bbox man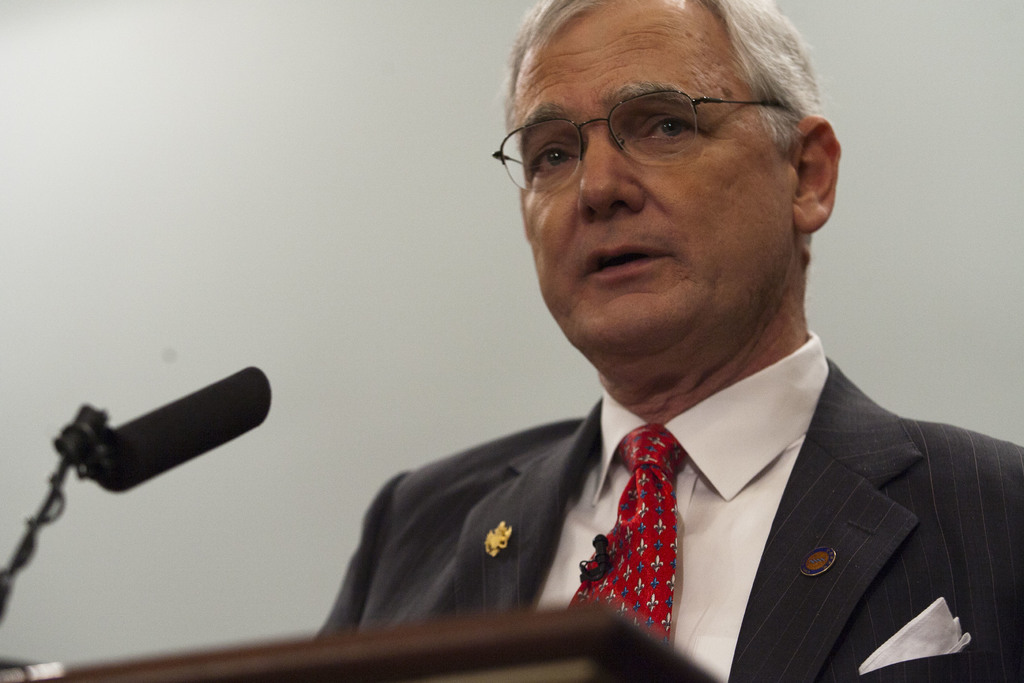
<box>312,0,1023,682</box>
